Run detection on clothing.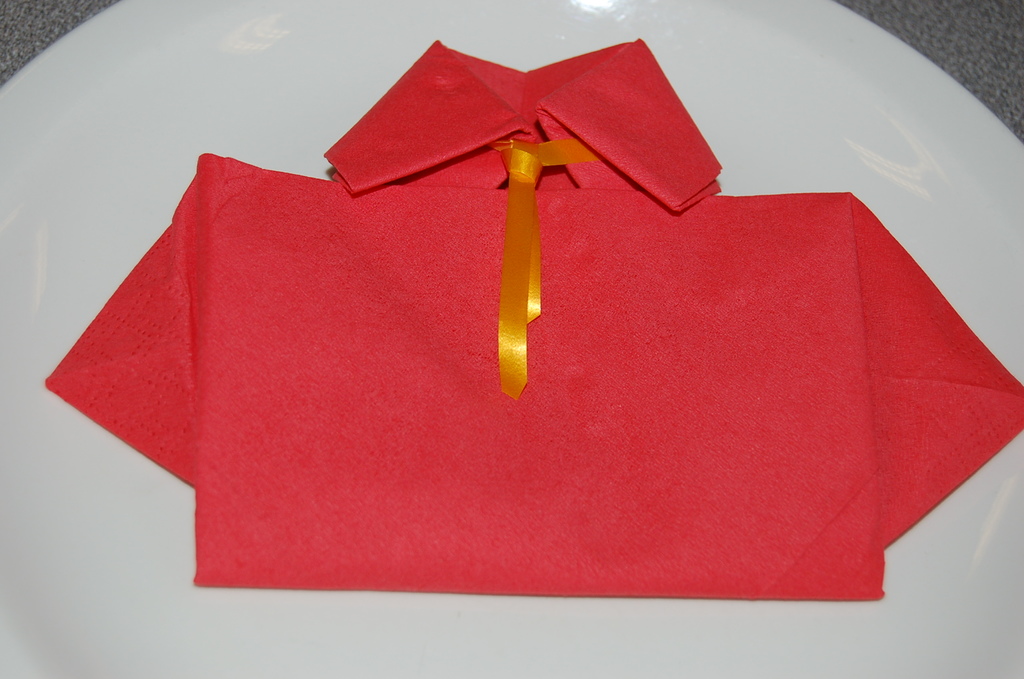
Result: x1=84, y1=40, x2=954, y2=601.
